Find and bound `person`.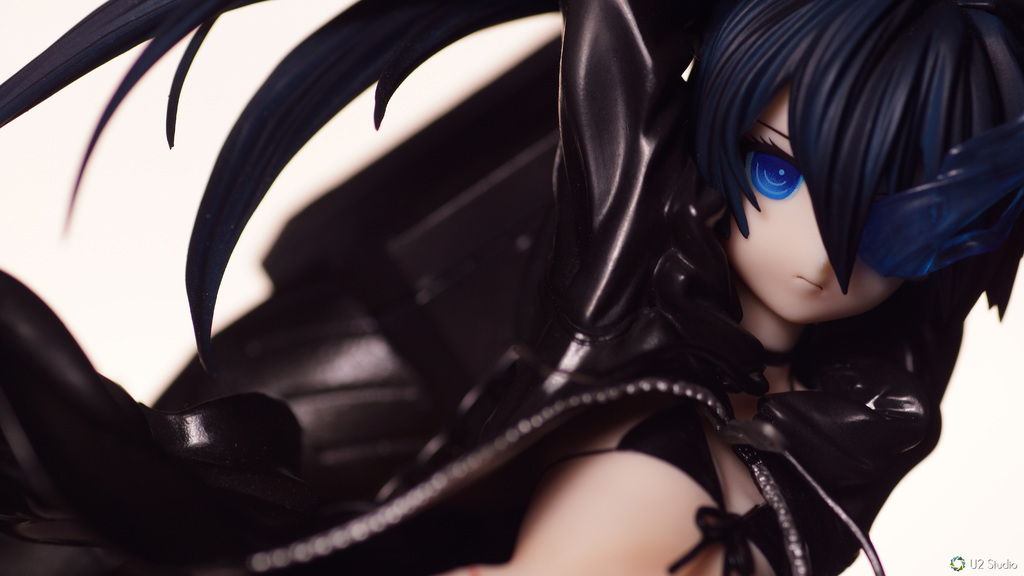
Bound: Rect(0, 0, 1023, 574).
